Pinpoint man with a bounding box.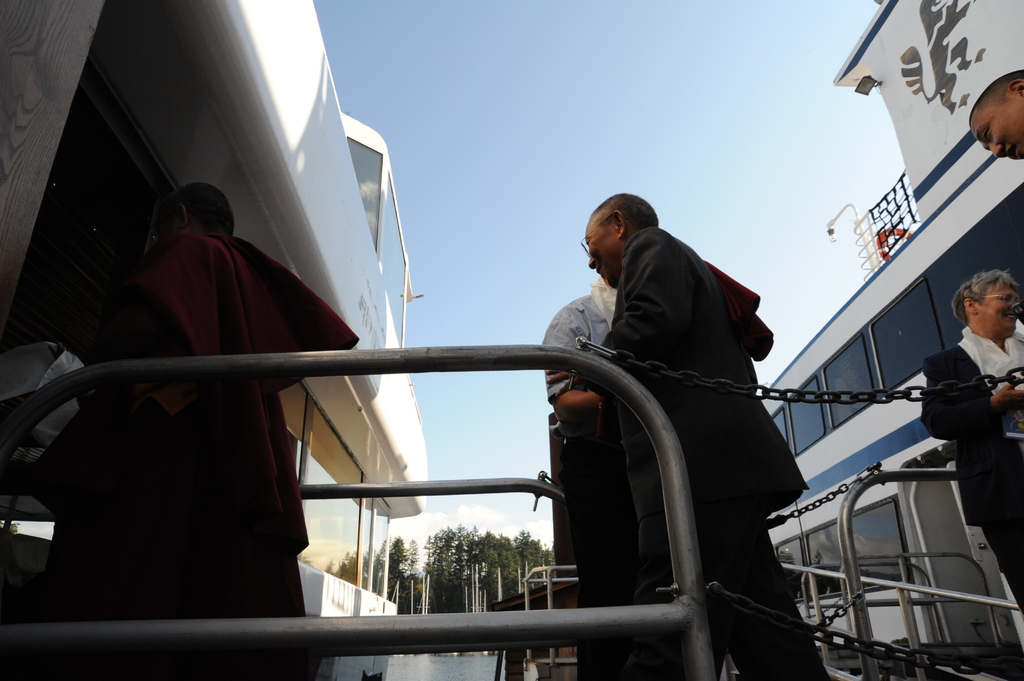
box=[25, 176, 362, 680].
